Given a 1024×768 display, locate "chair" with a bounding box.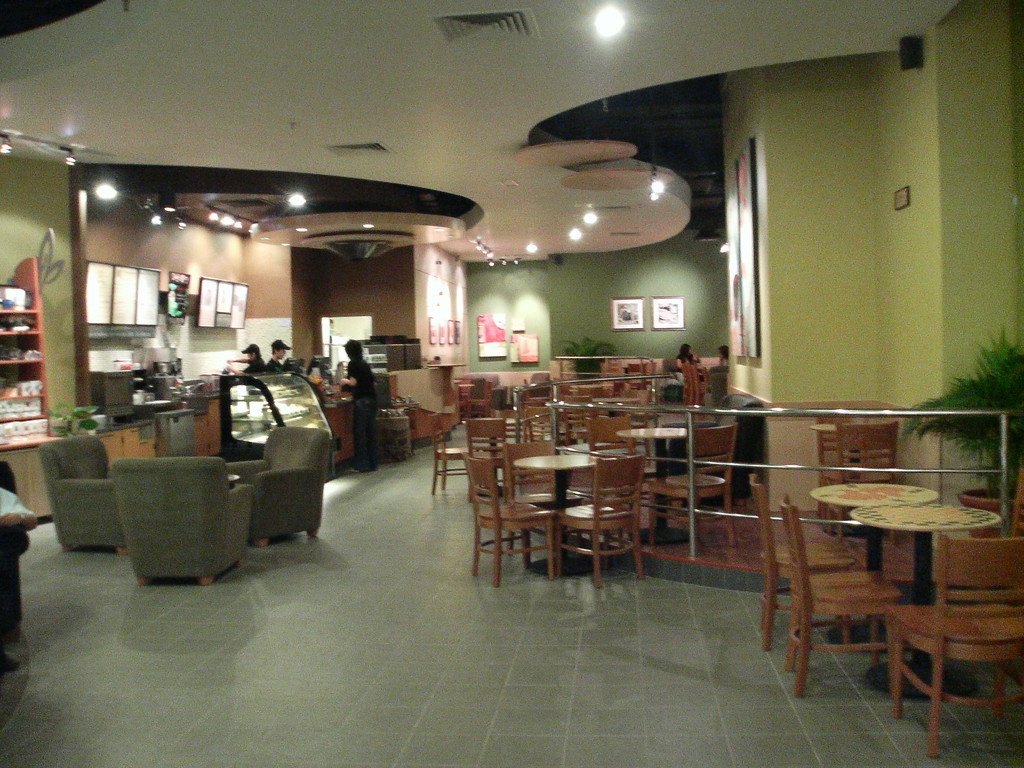
Located: rect(464, 417, 518, 504).
